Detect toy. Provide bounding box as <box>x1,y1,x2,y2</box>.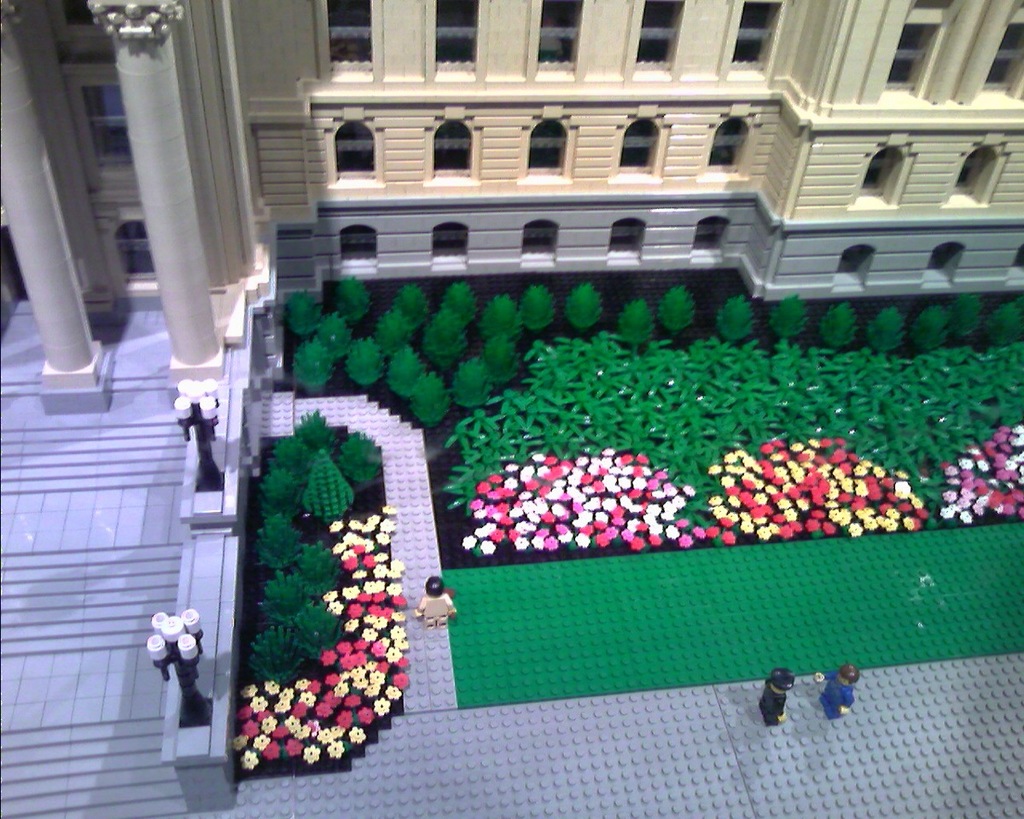
<box>167,374,218,489</box>.
